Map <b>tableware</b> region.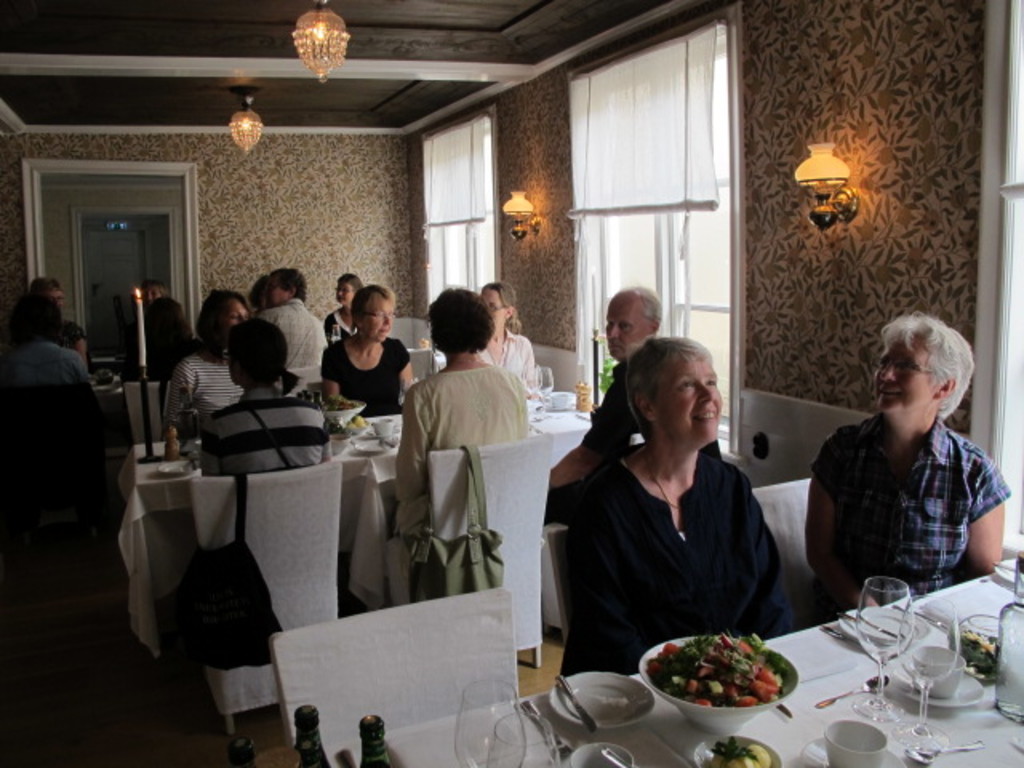
Mapped to box(909, 646, 971, 699).
